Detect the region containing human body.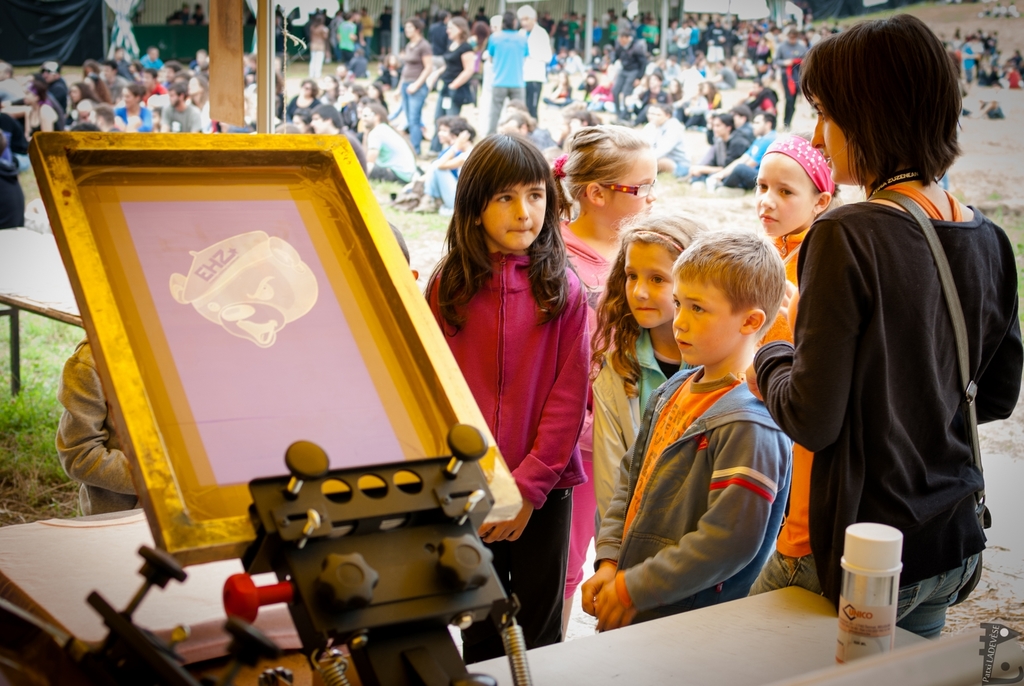
BBox(784, 39, 1000, 645).
